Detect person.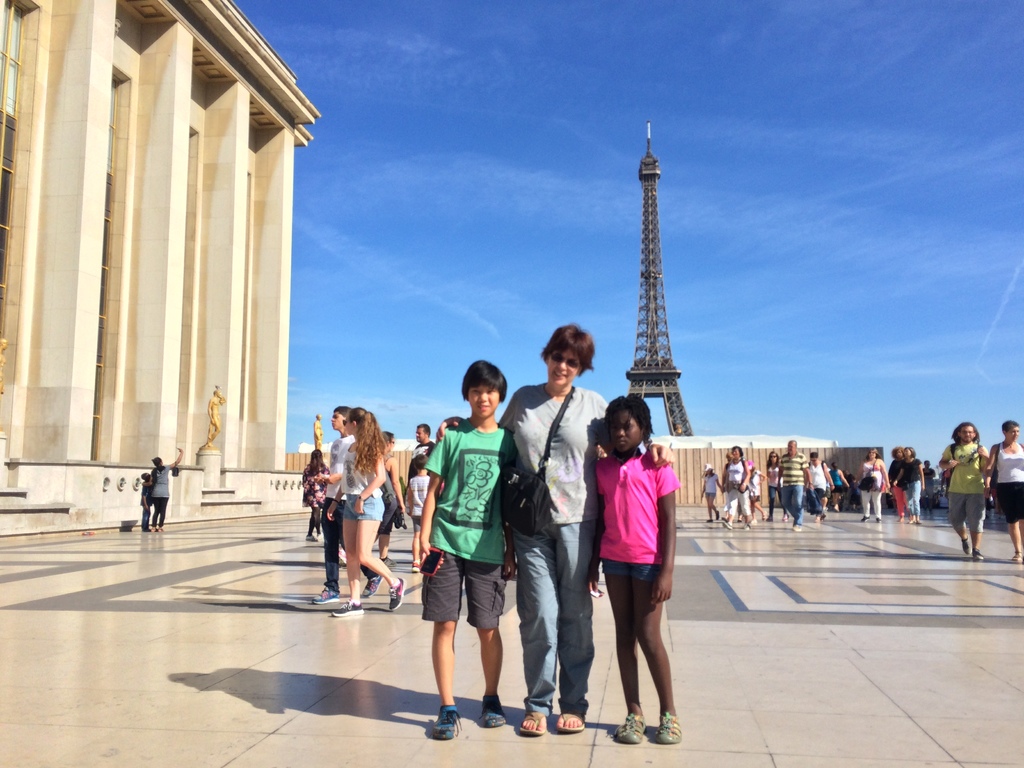
Detected at [left=586, top=392, right=682, bottom=749].
